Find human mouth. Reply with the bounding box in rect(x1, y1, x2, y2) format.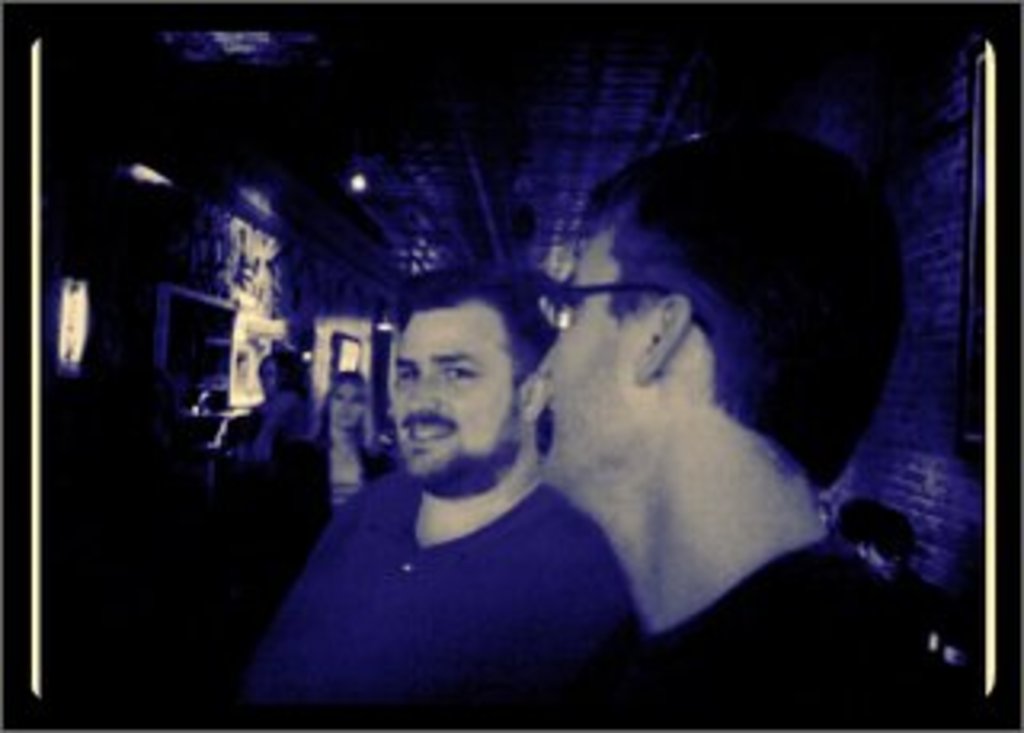
rect(544, 391, 557, 423).
